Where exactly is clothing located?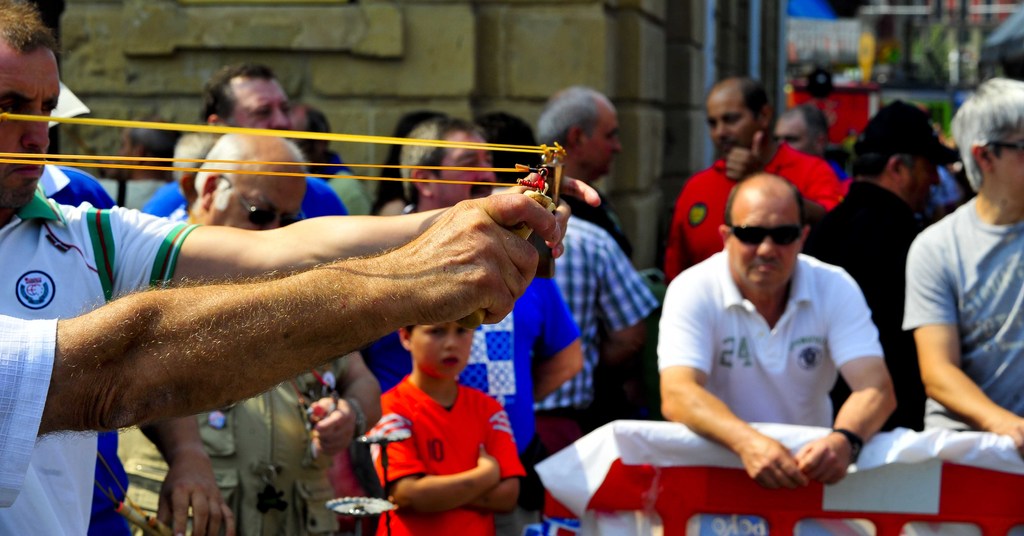
Its bounding box is 893/191/1023/440.
